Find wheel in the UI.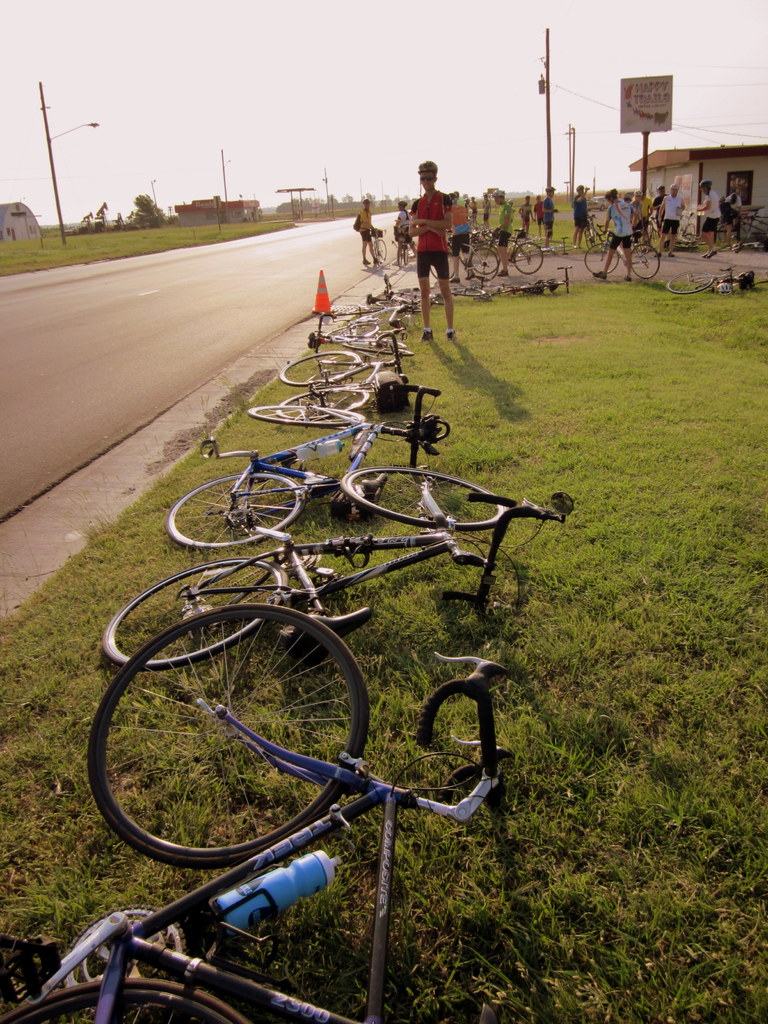
UI element at (left=64, top=906, right=186, bottom=988).
